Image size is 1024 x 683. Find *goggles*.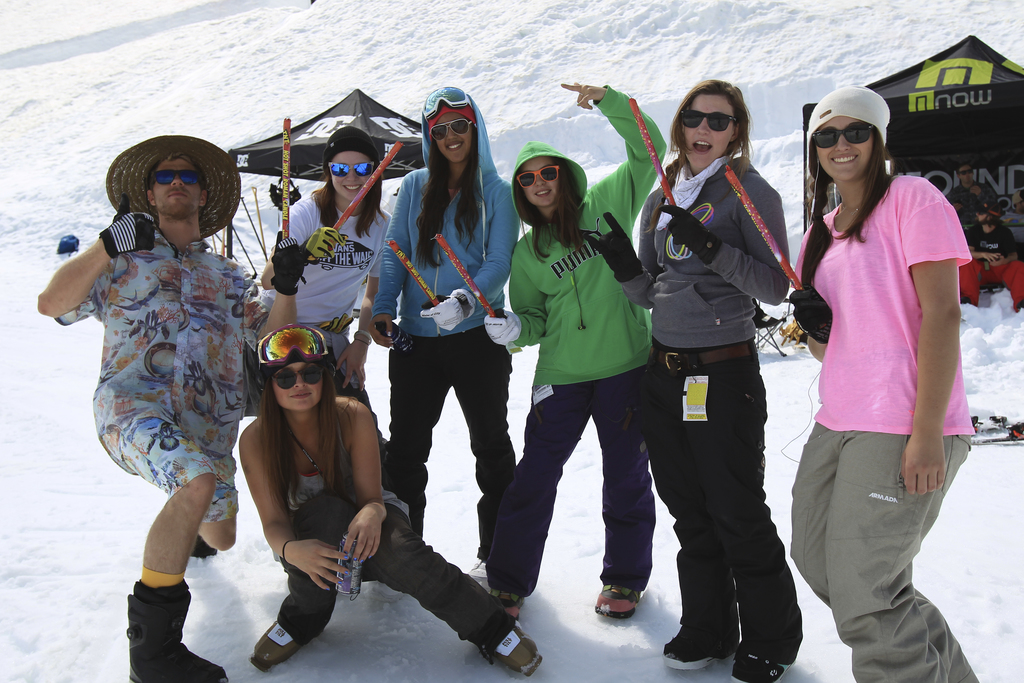
bbox(514, 163, 565, 187).
